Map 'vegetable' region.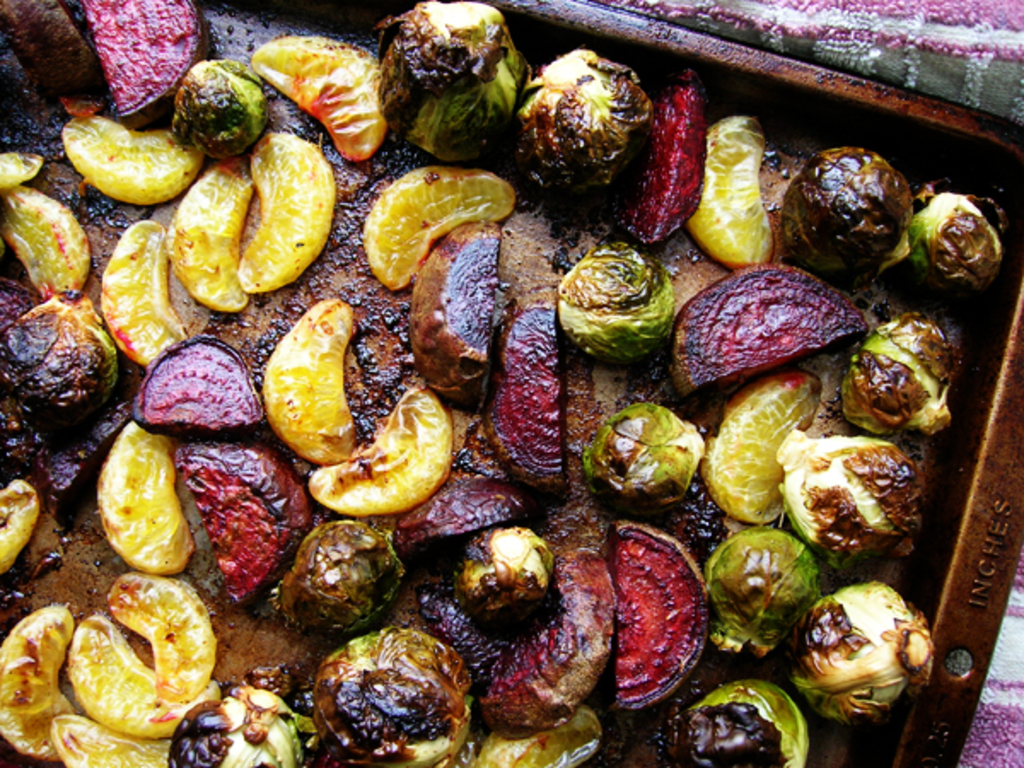
Mapped to Rect(771, 432, 916, 556).
